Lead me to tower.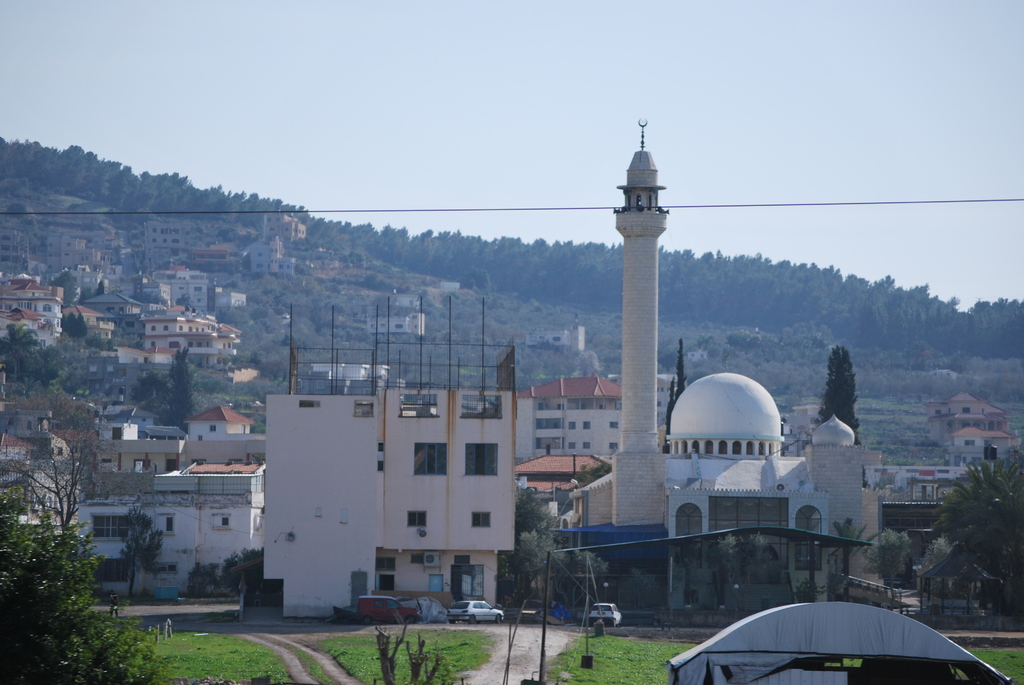
Lead to locate(596, 113, 698, 464).
